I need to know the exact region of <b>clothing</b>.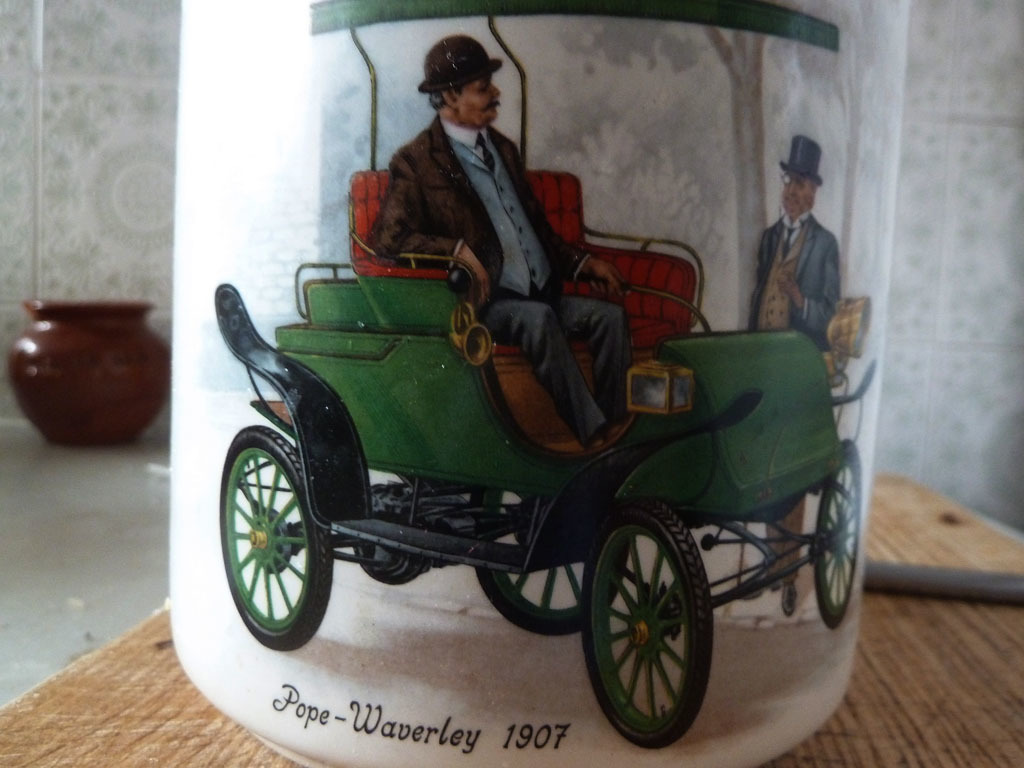
Region: Rect(363, 113, 635, 435).
